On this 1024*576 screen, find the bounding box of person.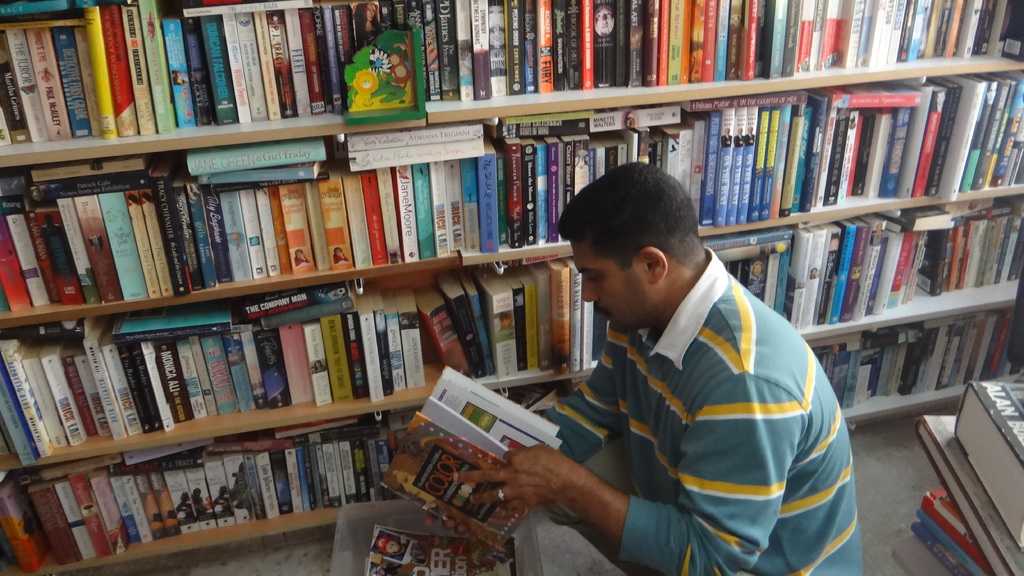
Bounding box: crop(557, 158, 864, 575).
